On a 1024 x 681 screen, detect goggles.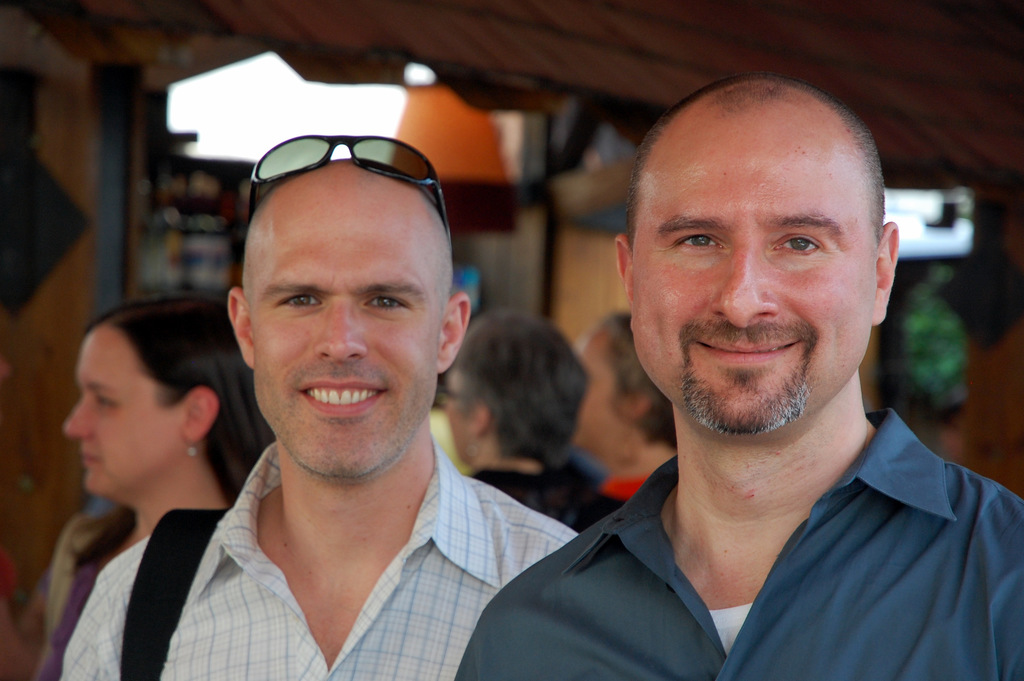
bbox=(243, 131, 452, 246).
